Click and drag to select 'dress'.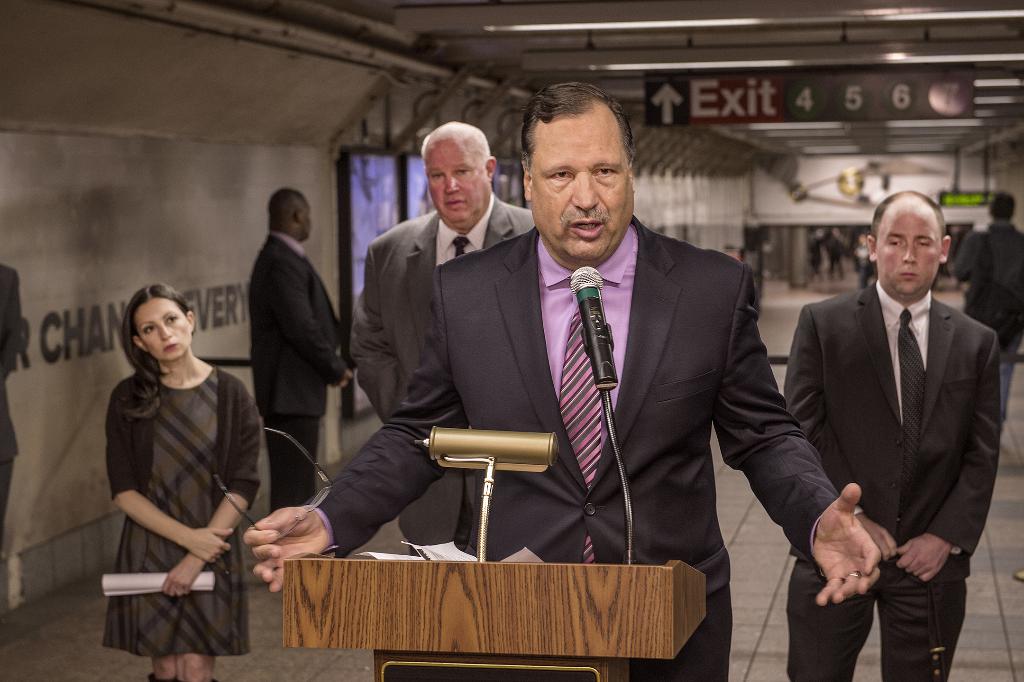
Selection: left=101, top=364, right=259, bottom=615.
